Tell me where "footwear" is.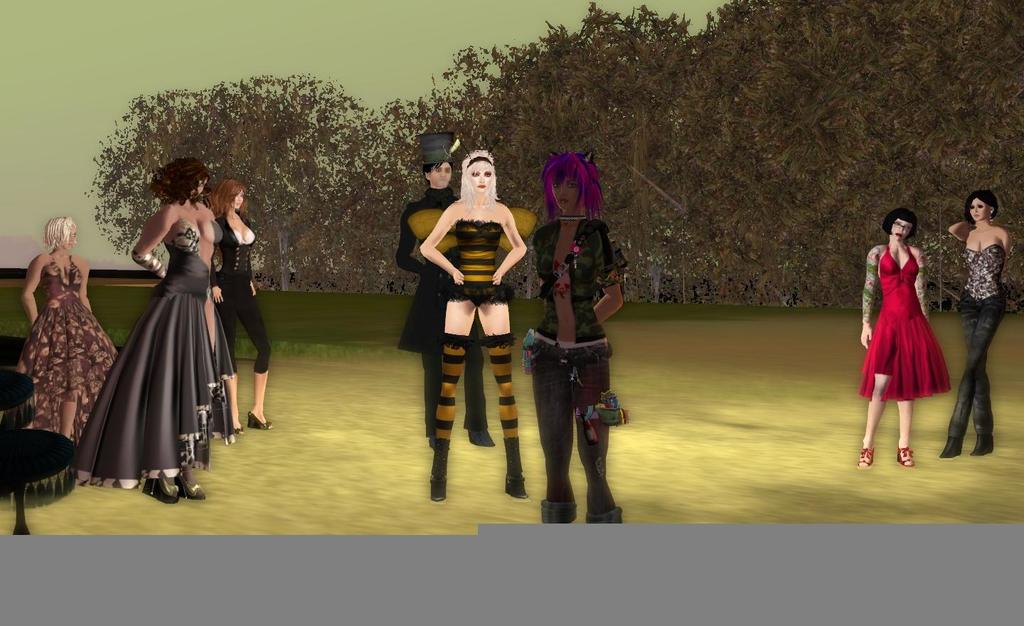
"footwear" is at bbox(502, 462, 536, 509).
